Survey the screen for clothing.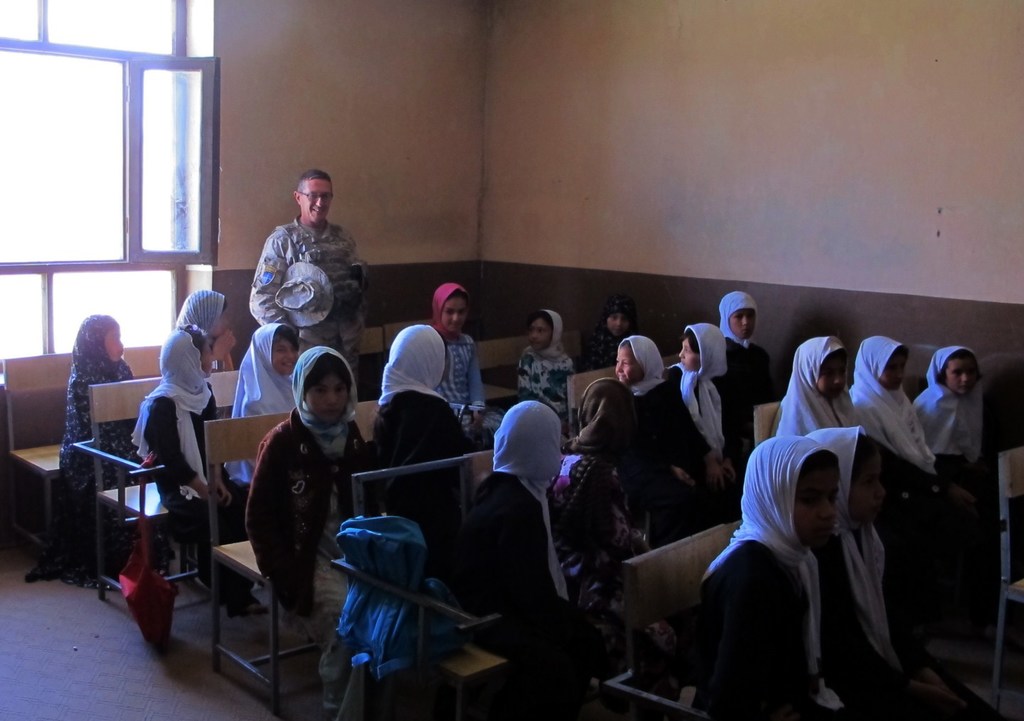
Survey found: [244,226,370,331].
